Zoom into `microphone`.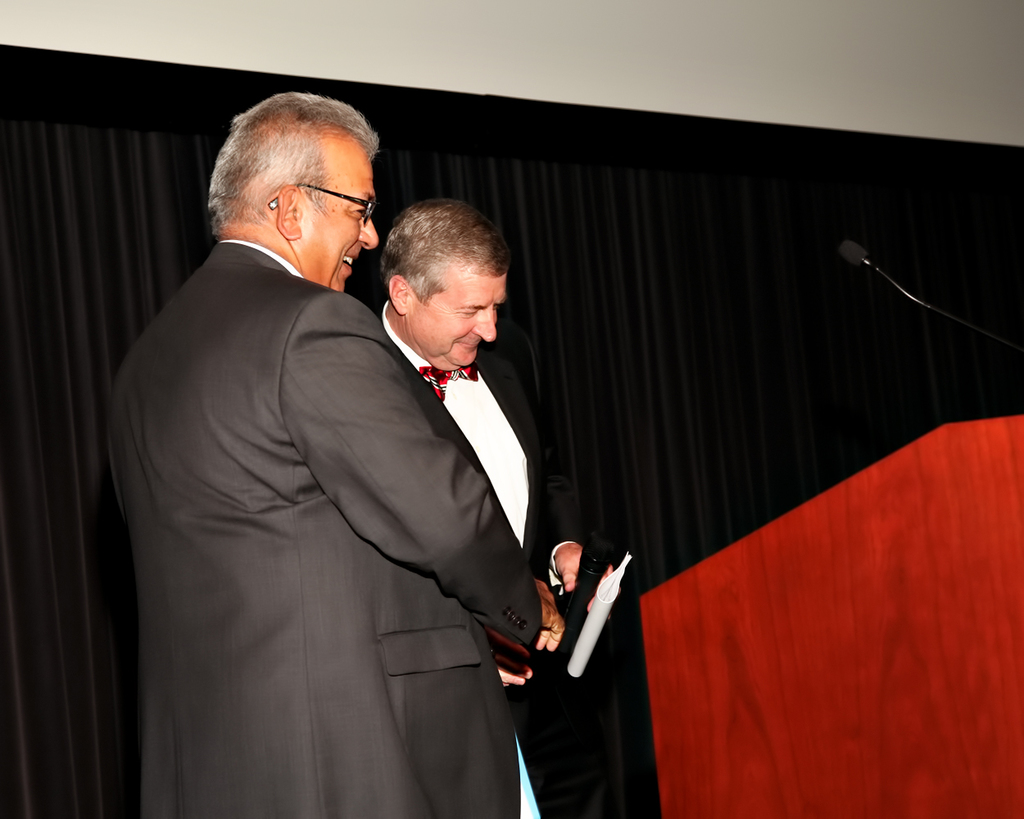
Zoom target: (552,536,611,667).
